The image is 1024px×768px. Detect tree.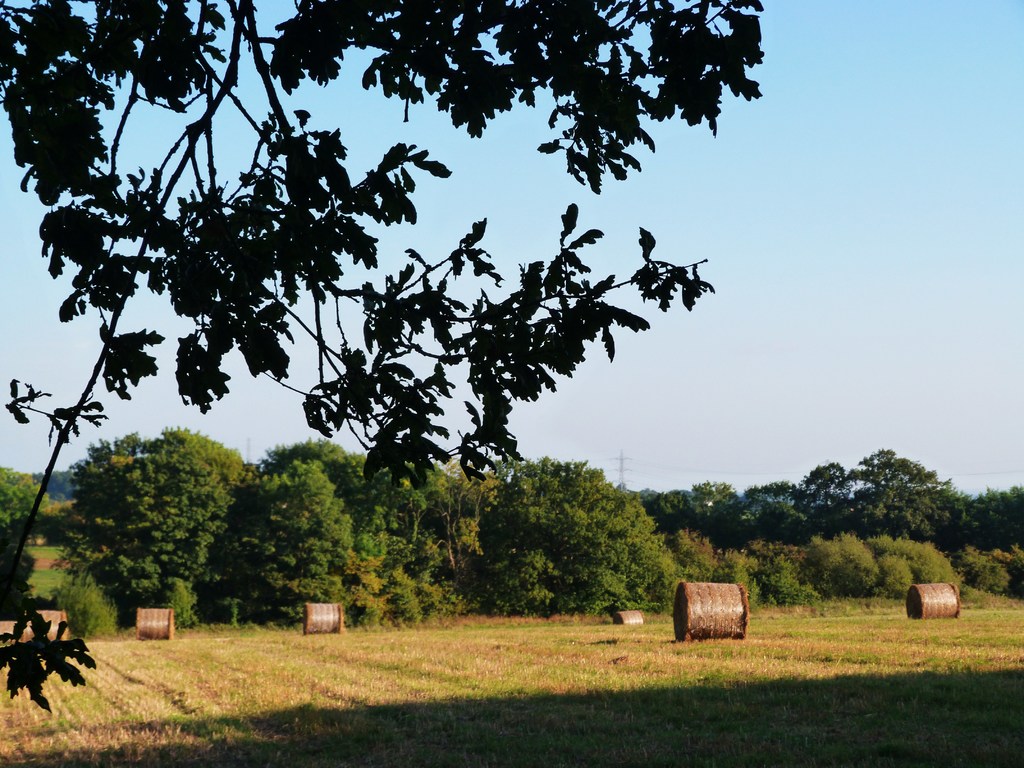
Detection: pyautogui.locateOnScreen(33, 458, 84, 499).
